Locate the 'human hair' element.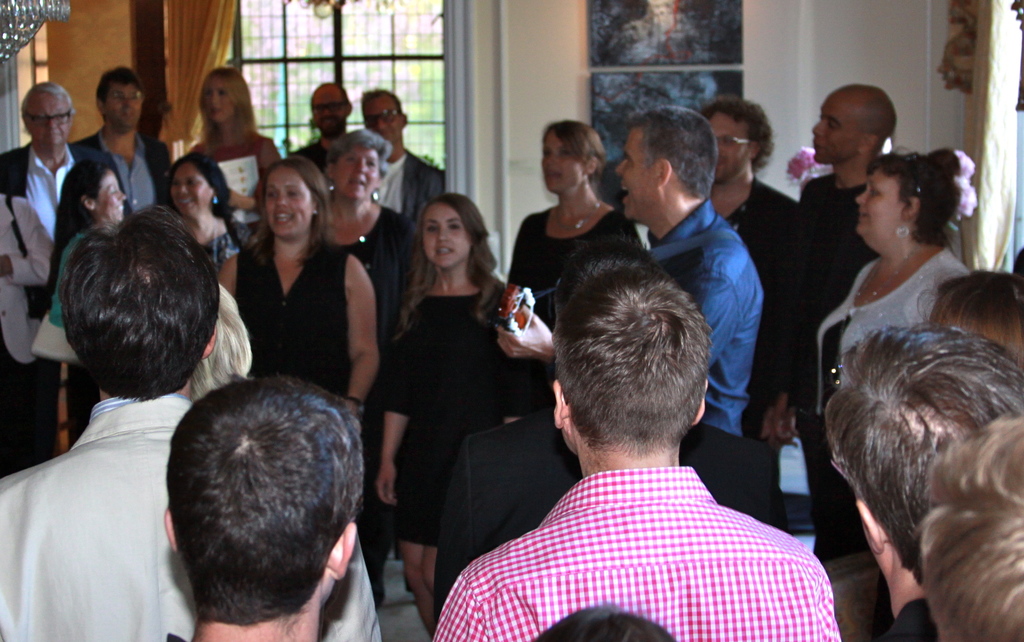
Element bbox: <bbox>923, 413, 1023, 641</bbox>.
